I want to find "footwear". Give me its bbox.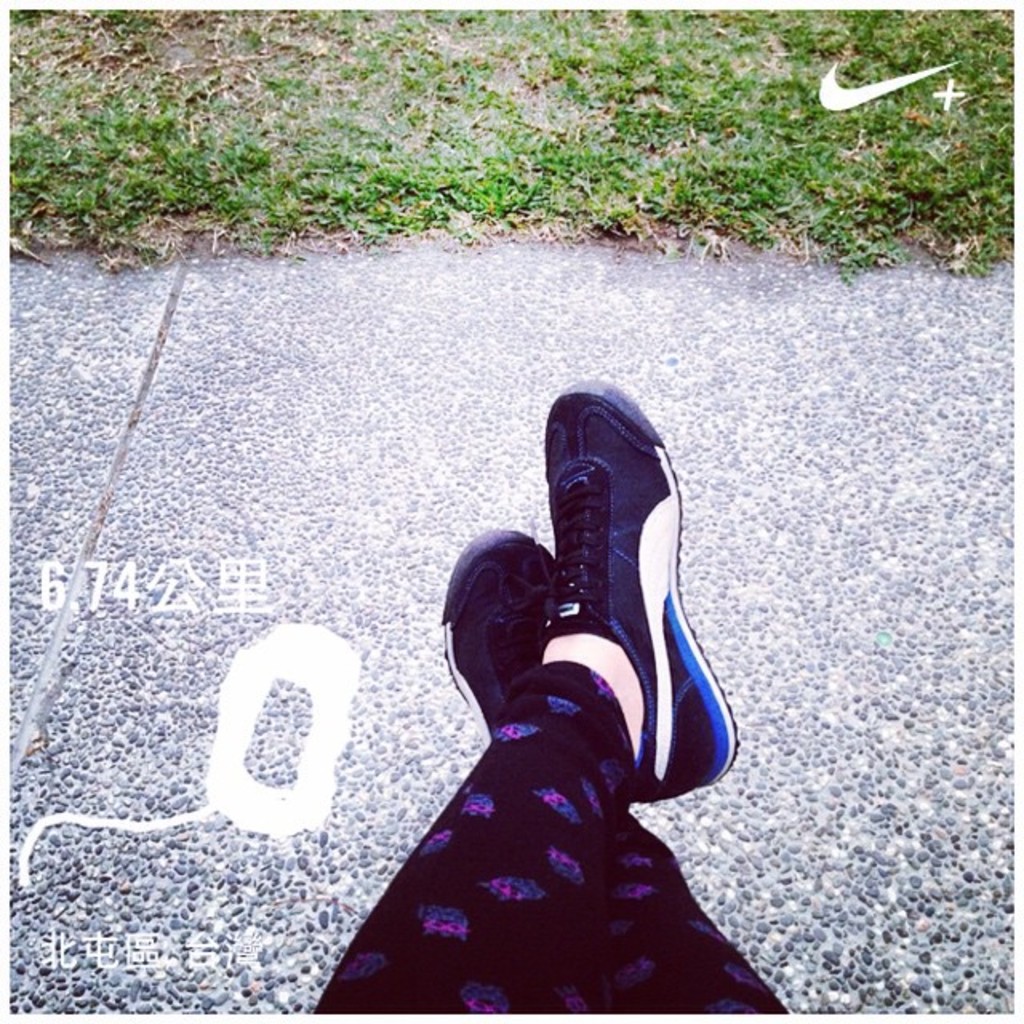
x1=458 y1=382 x2=739 y2=846.
